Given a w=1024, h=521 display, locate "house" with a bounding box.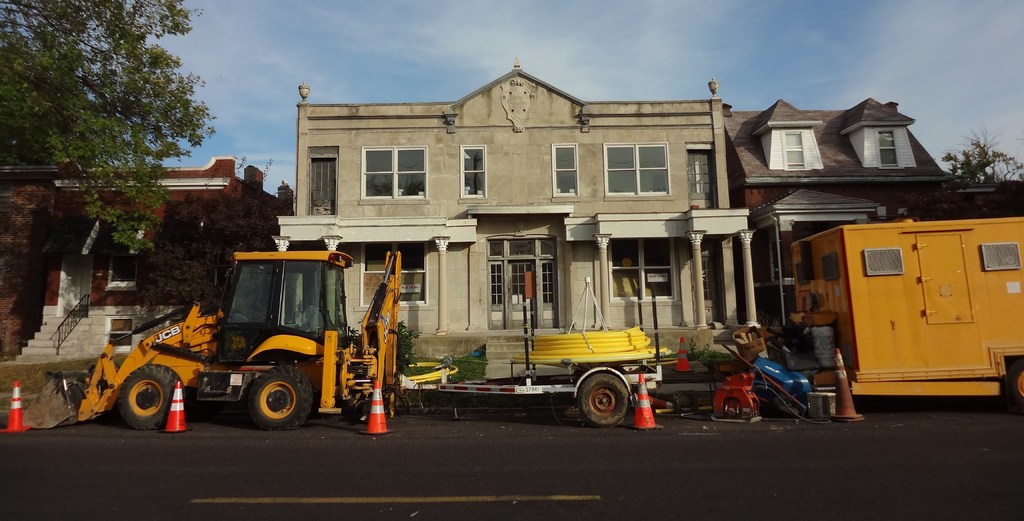
Located: box=[269, 58, 758, 384].
